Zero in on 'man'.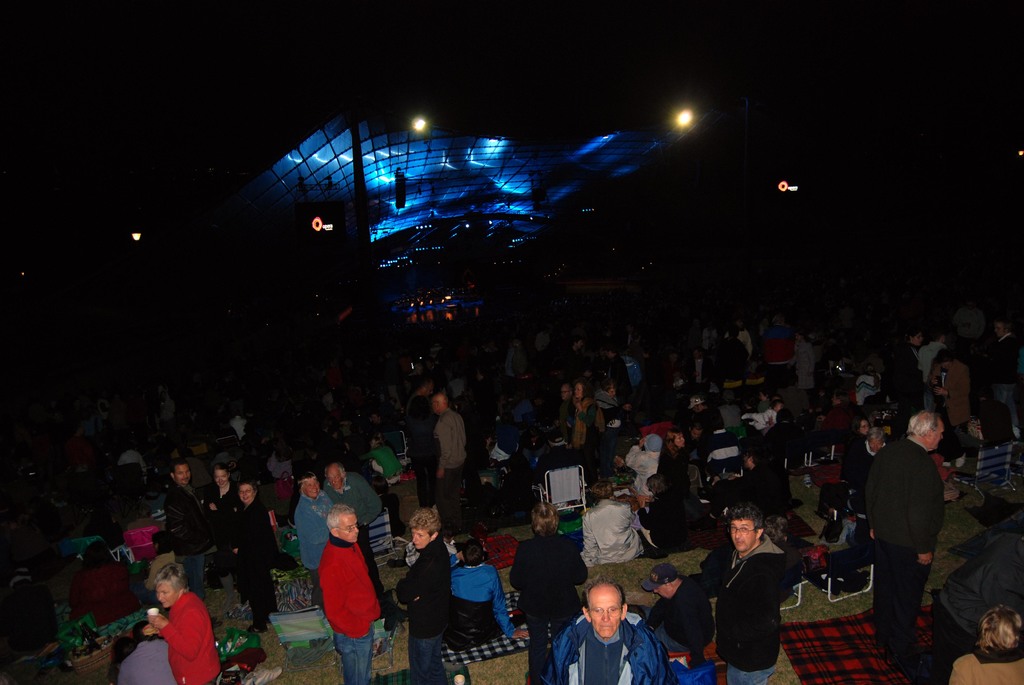
Zeroed in: (956,295,990,350).
